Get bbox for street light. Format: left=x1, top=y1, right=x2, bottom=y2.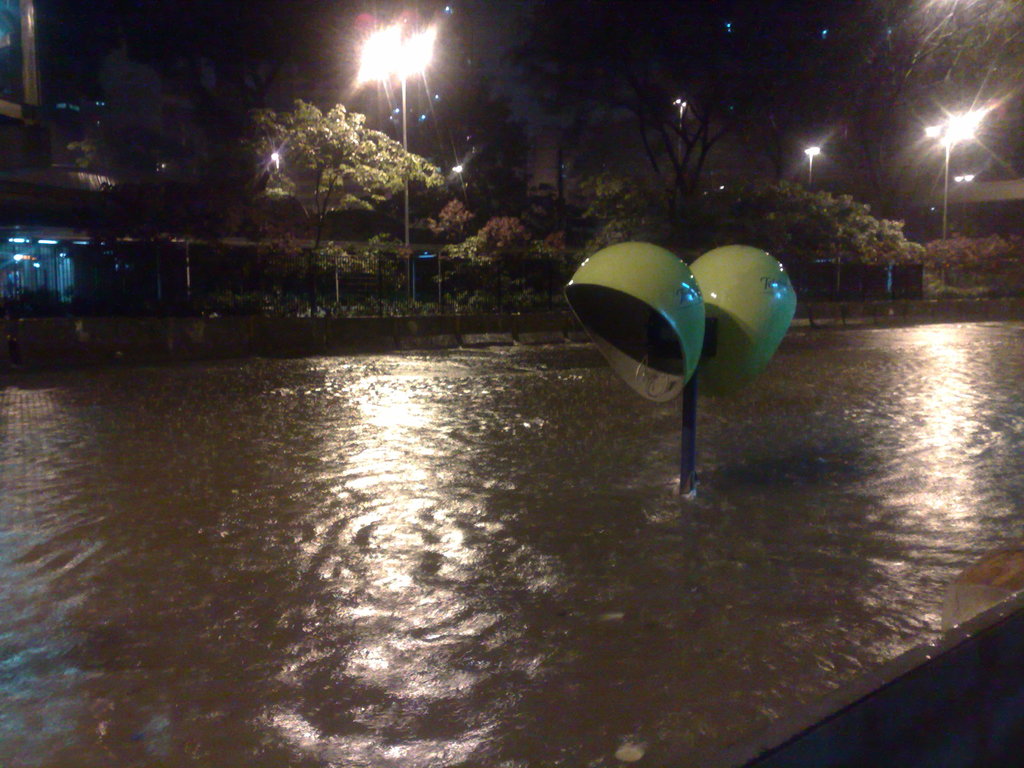
left=353, top=16, right=435, bottom=311.
